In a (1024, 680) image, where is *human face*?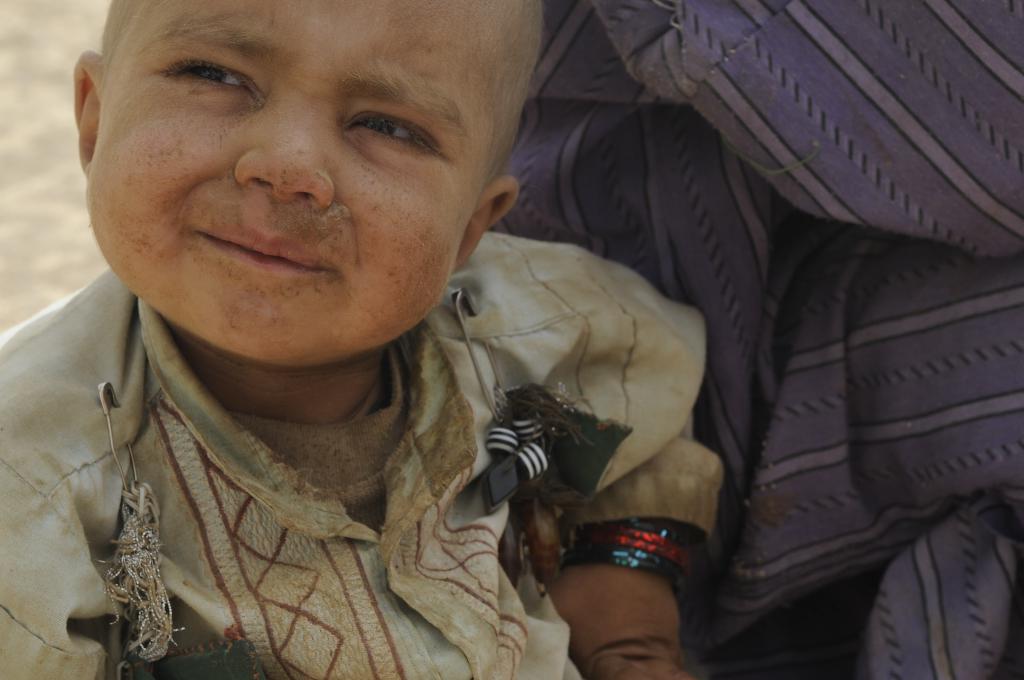
{"left": 84, "top": 0, "right": 487, "bottom": 369}.
